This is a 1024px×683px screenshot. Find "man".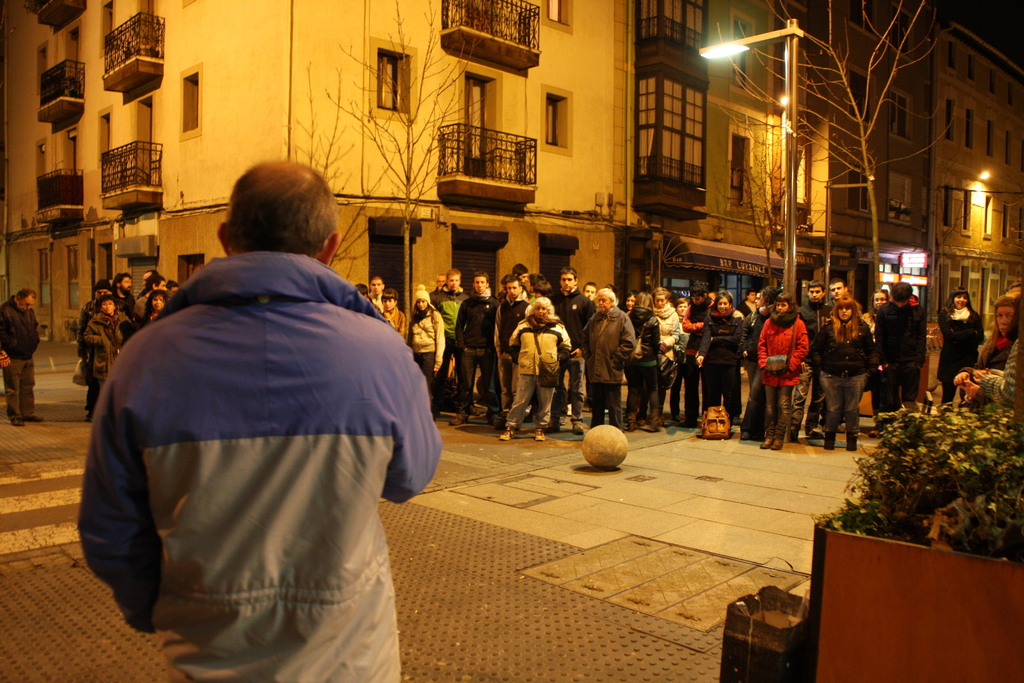
Bounding box: bbox(115, 273, 133, 318).
